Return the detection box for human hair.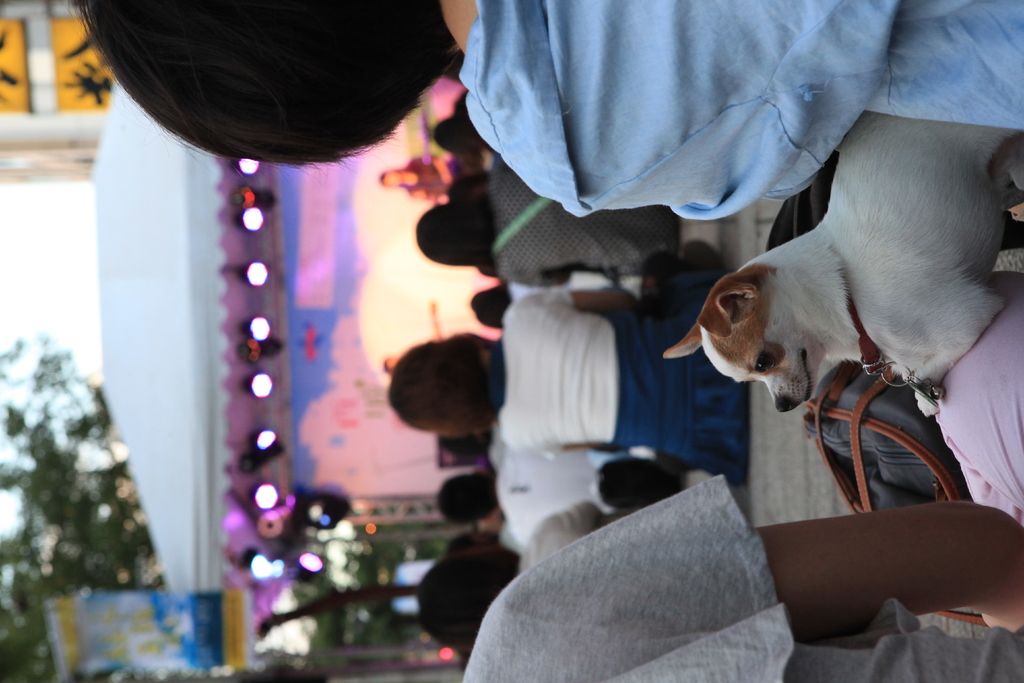
crop(413, 200, 499, 267).
